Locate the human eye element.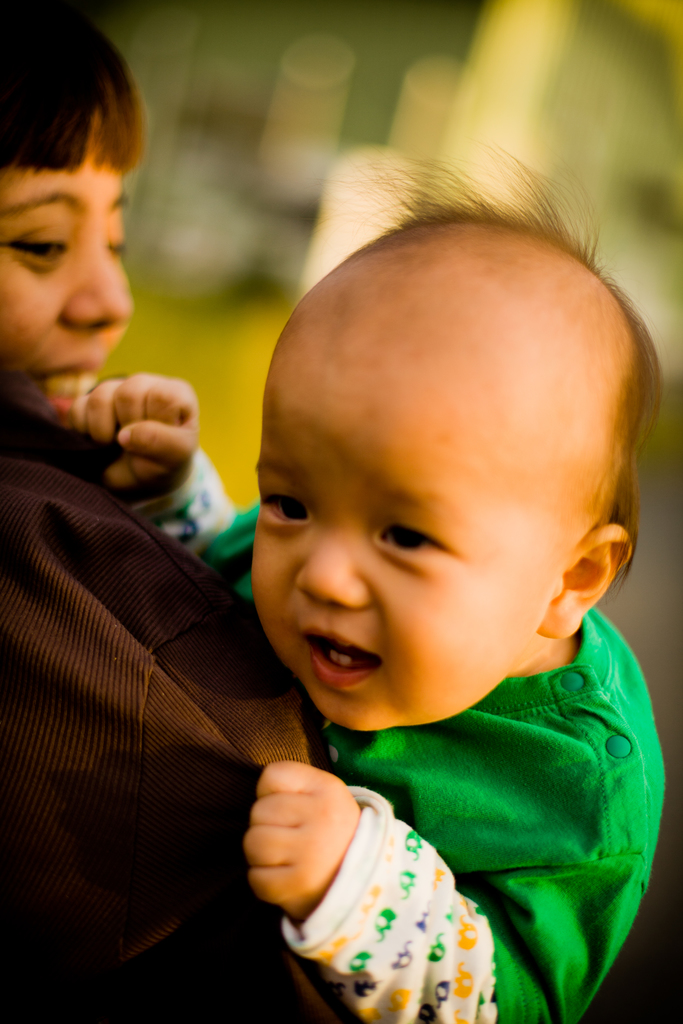
Element bbox: 363,512,458,572.
